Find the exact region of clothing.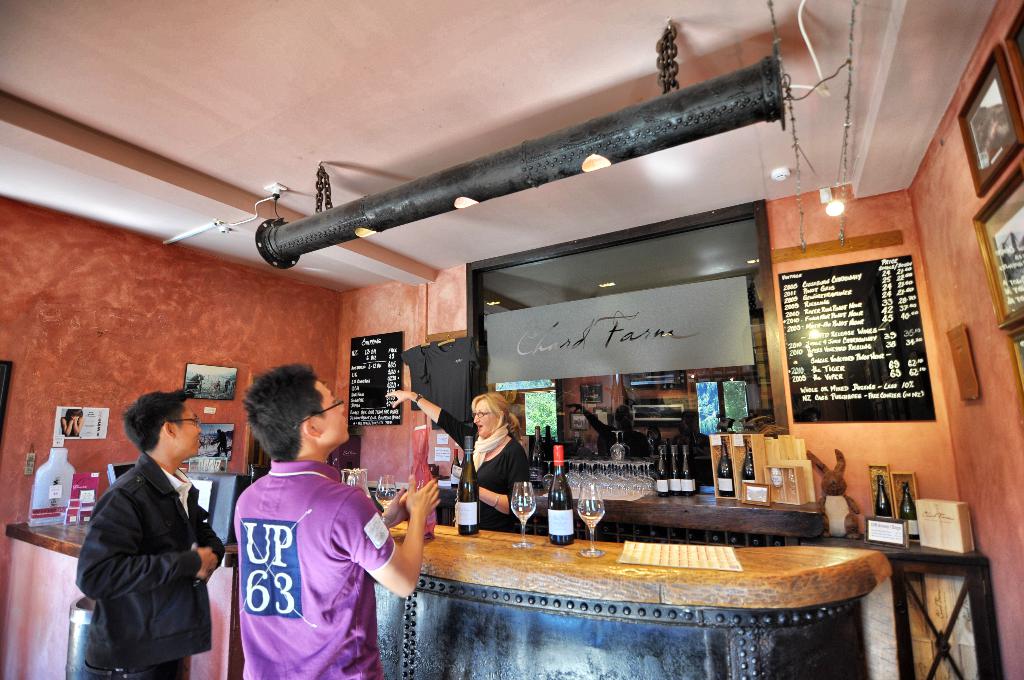
Exact region: (234, 457, 396, 679).
